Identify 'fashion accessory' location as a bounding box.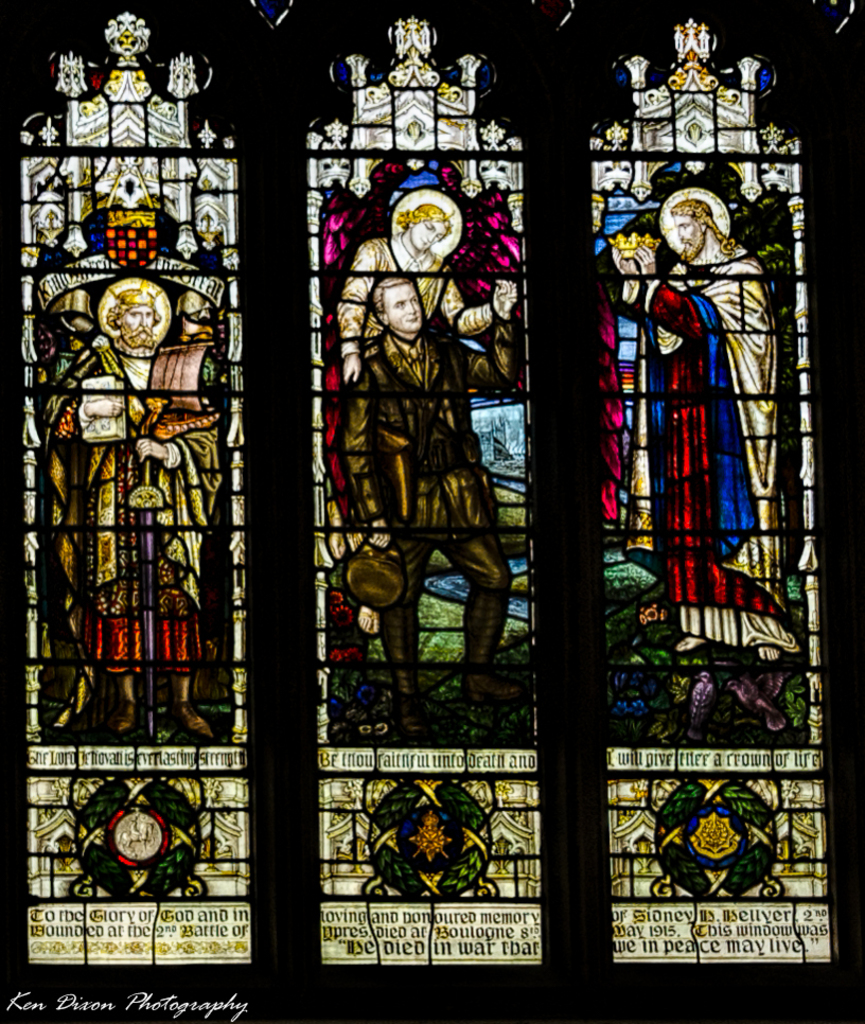
bbox(111, 286, 158, 307).
